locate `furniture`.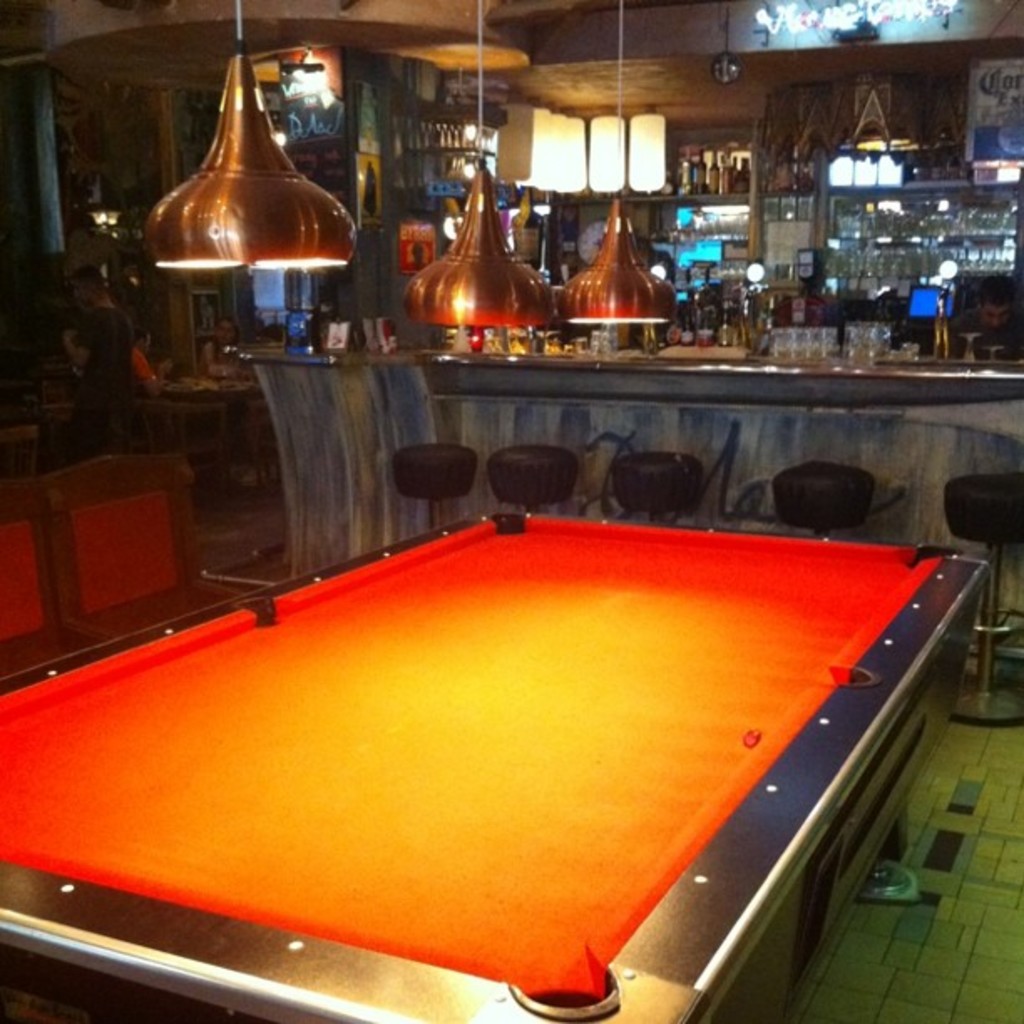
Bounding box: box=[741, 457, 897, 539].
